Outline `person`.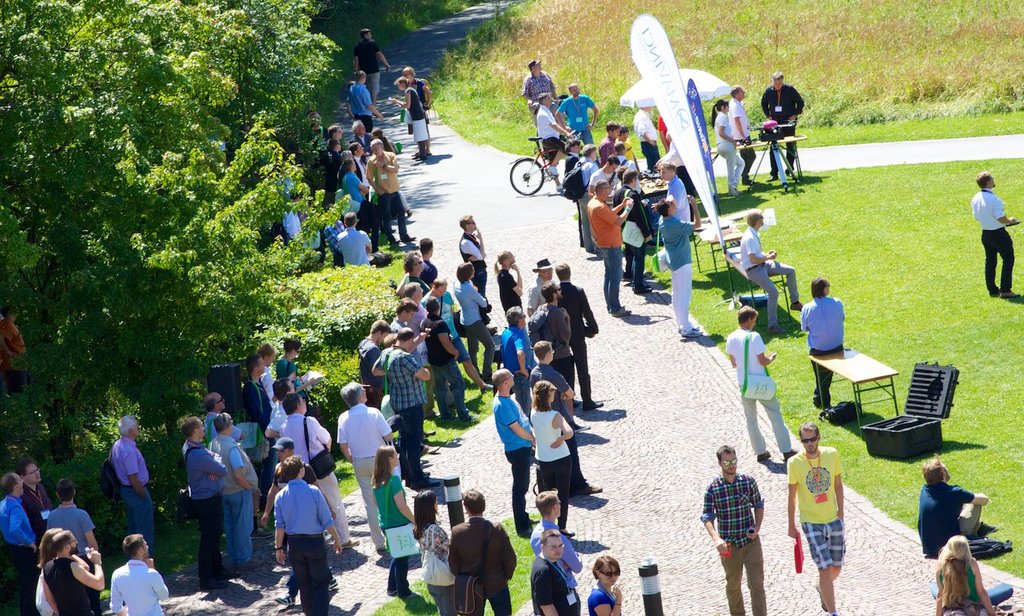
Outline: {"x1": 364, "y1": 139, "x2": 412, "y2": 244}.
